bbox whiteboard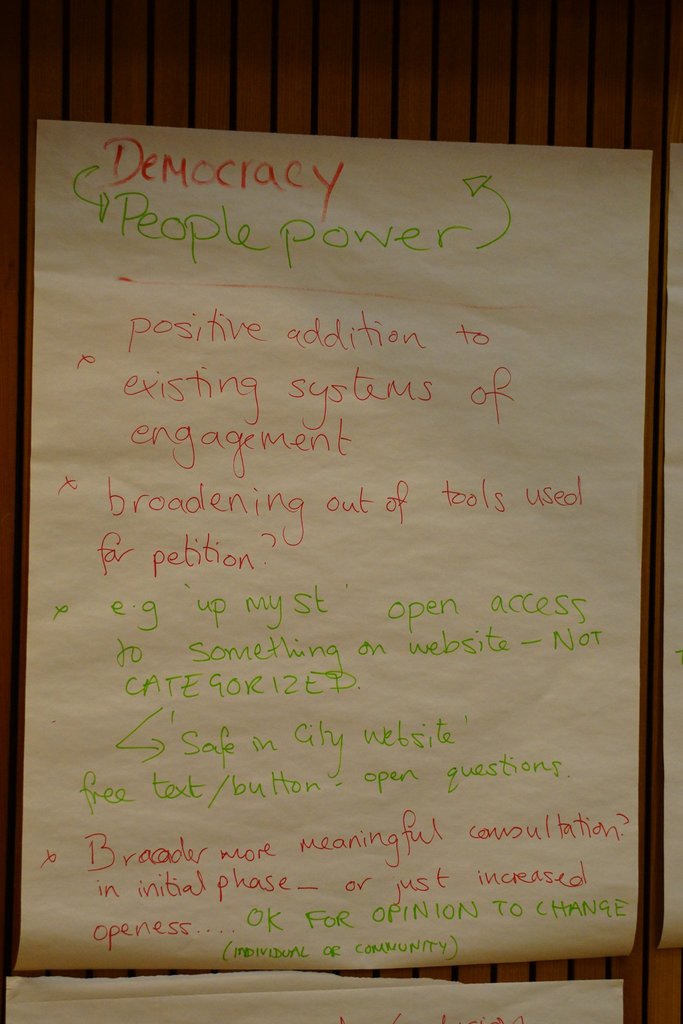
x1=4 y1=973 x2=625 y2=1023
